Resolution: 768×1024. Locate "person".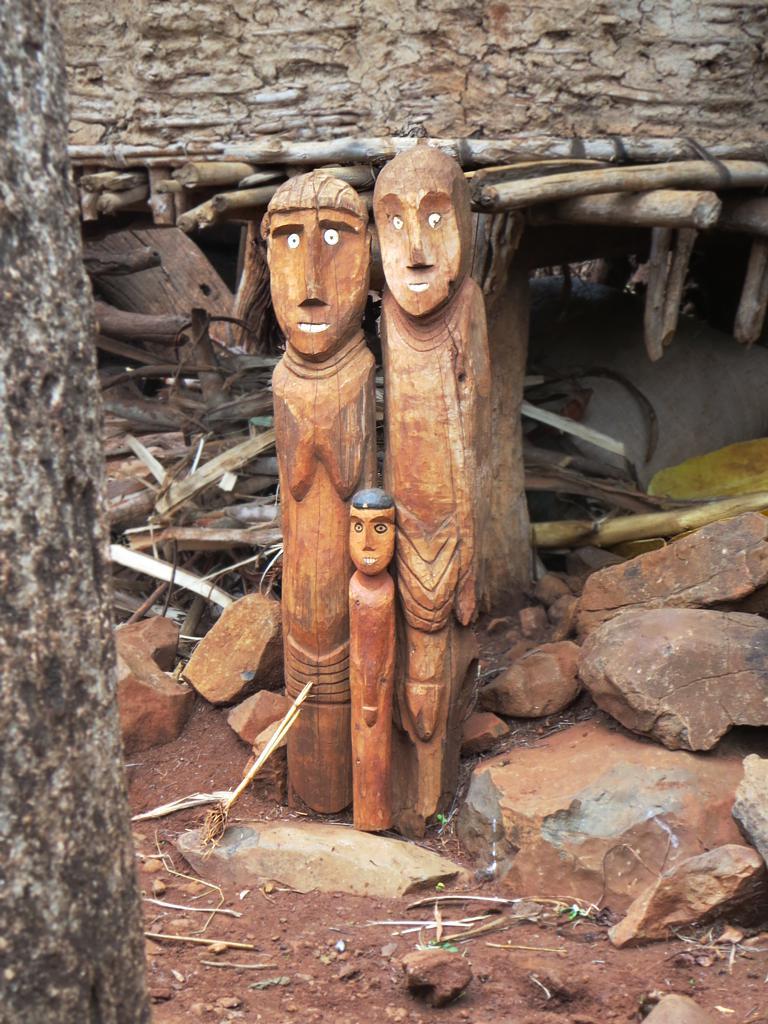
343:485:407:835.
